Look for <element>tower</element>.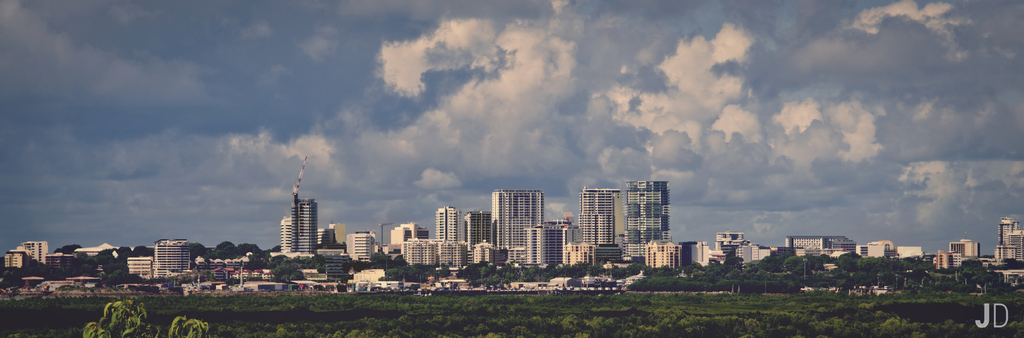
Found: locate(292, 201, 319, 255).
